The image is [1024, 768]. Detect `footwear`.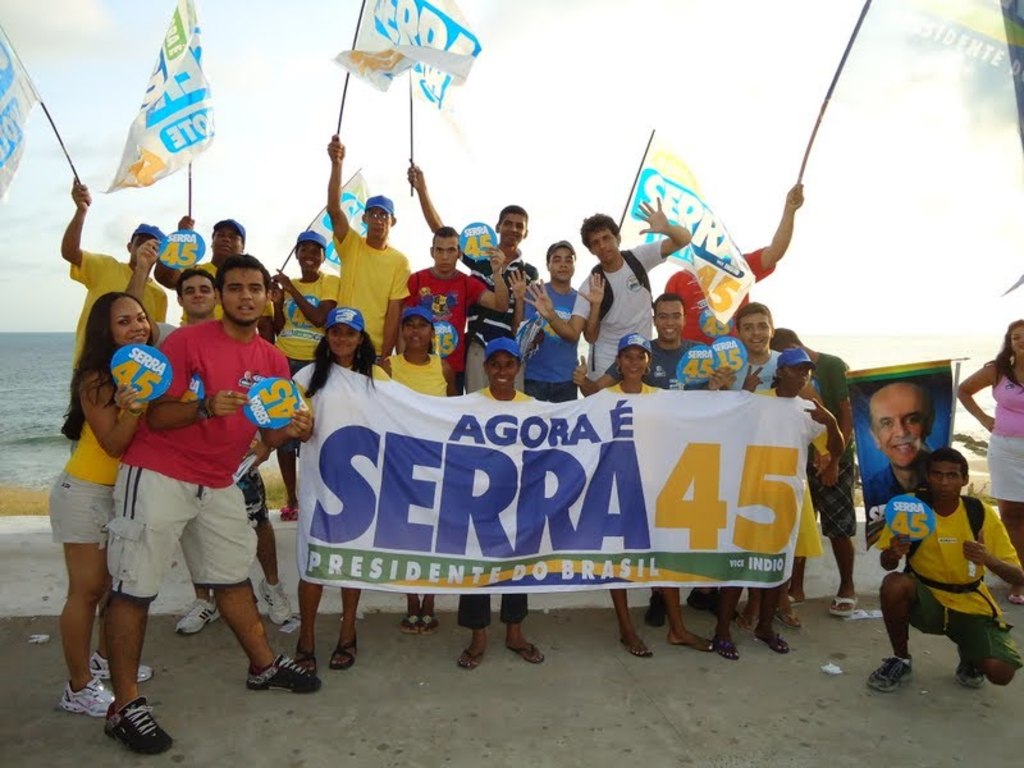
Detection: 420/613/440/631.
